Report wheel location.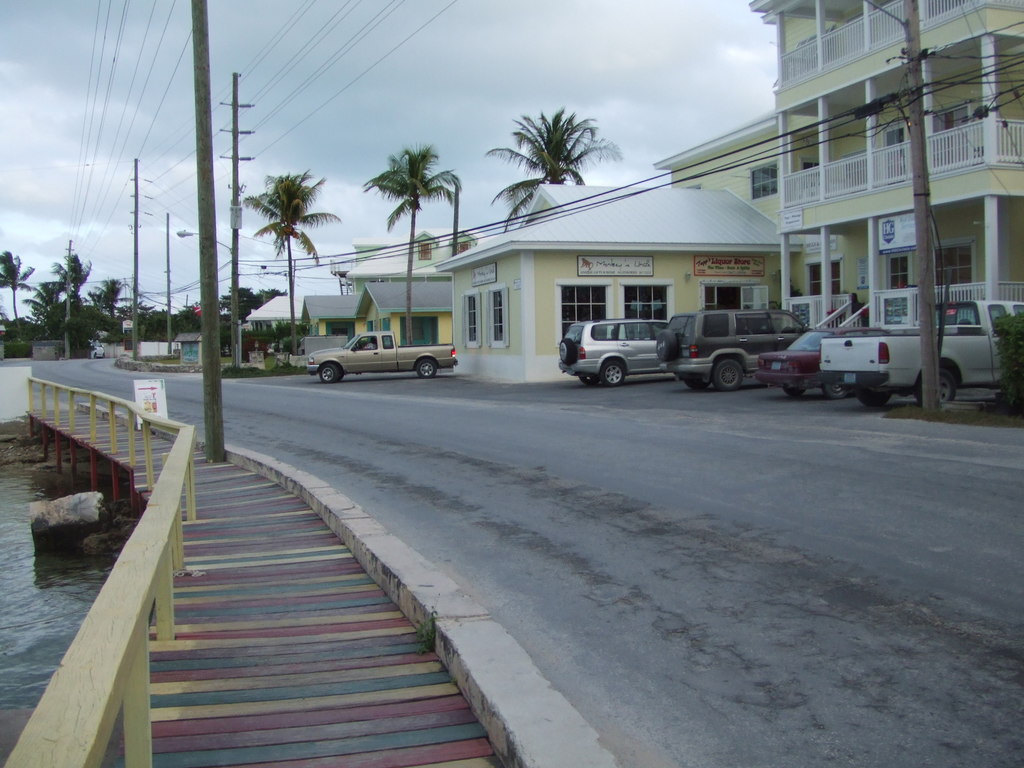
Report: <box>420,361,436,377</box>.
